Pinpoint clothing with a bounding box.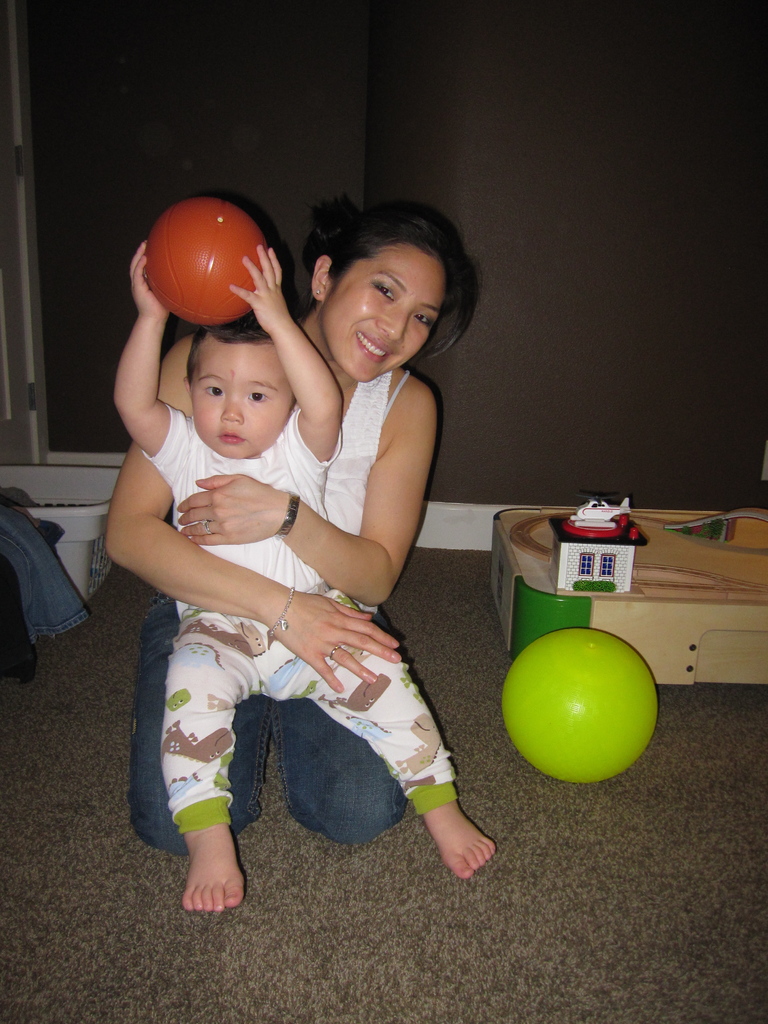
150,395,473,846.
